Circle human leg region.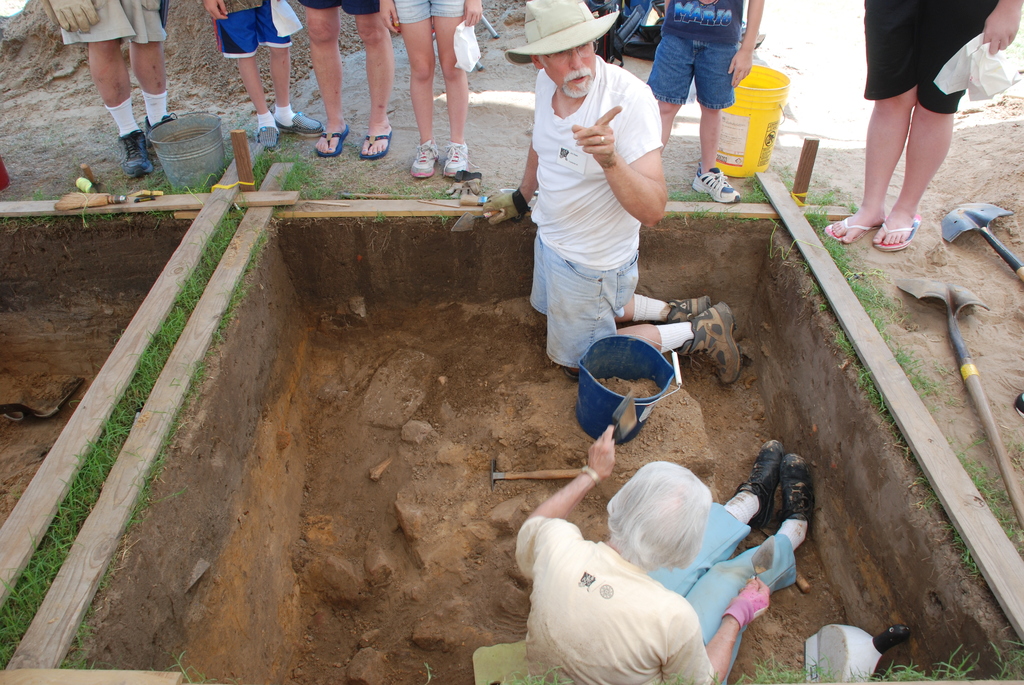
Region: left=691, top=45, right=740, bottom=206.
